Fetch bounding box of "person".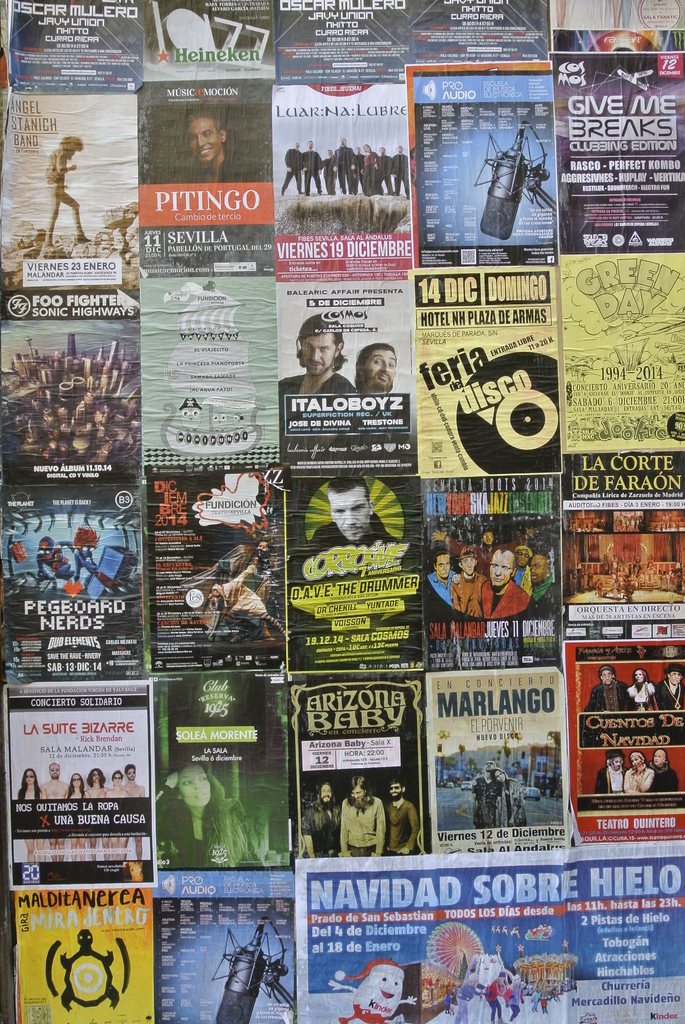
Bbox: select_region(505, 972, 524, 1018).
